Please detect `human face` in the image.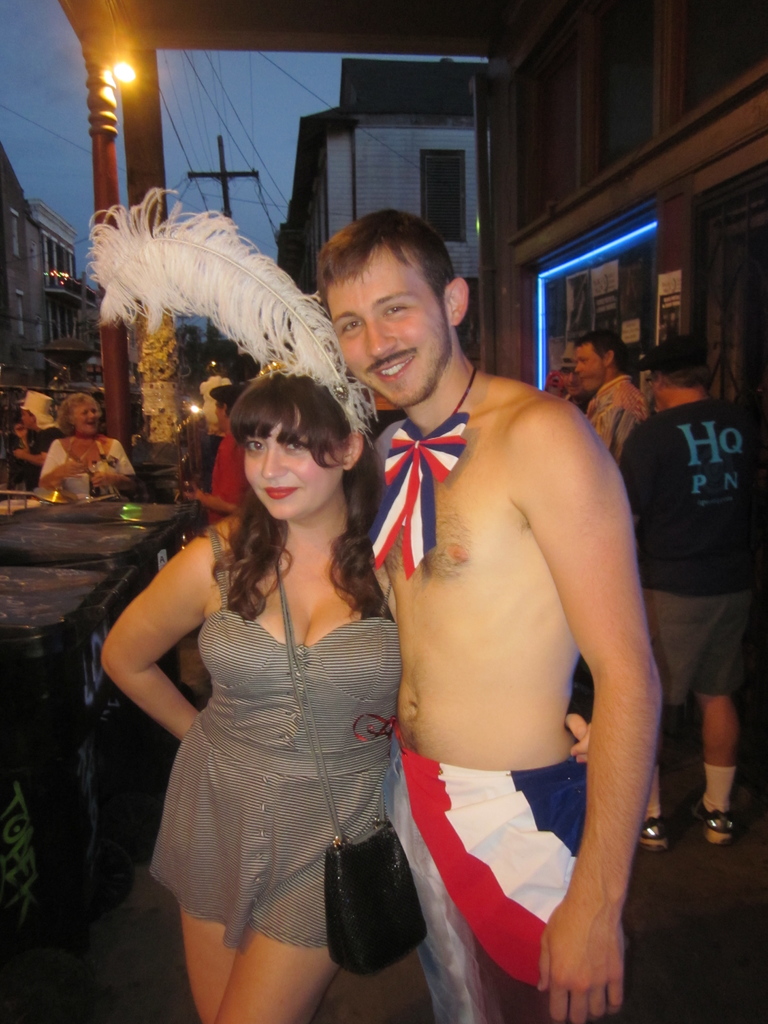
239, 431, 341, 517.
